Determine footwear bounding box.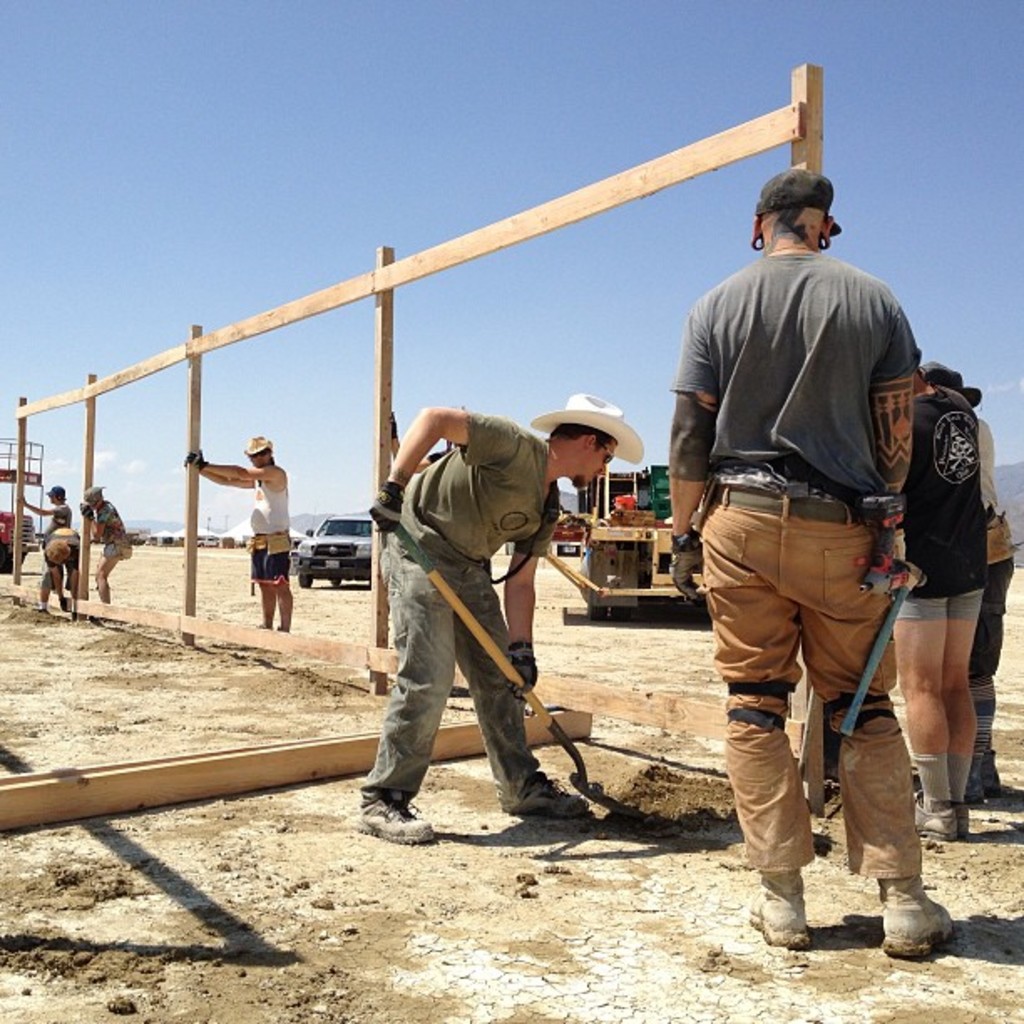
Determined: (x1=497, y1=775, x2=589, y2=817).
